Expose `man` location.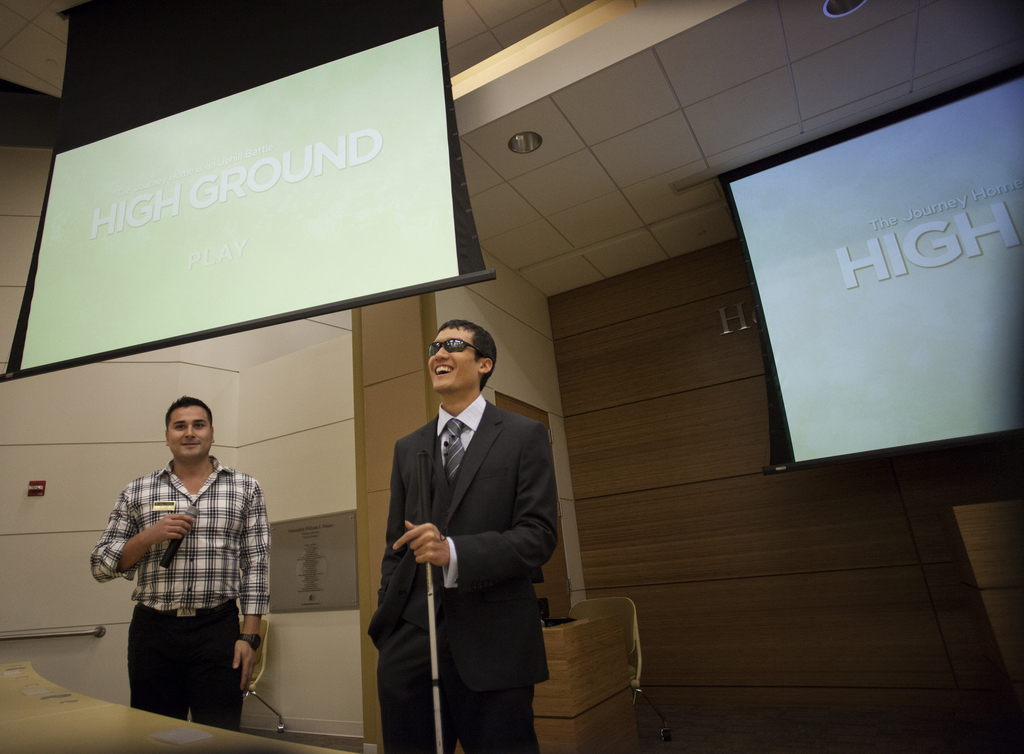
Exposed at [x1=104, y1=390, x2=275, y2=732].
